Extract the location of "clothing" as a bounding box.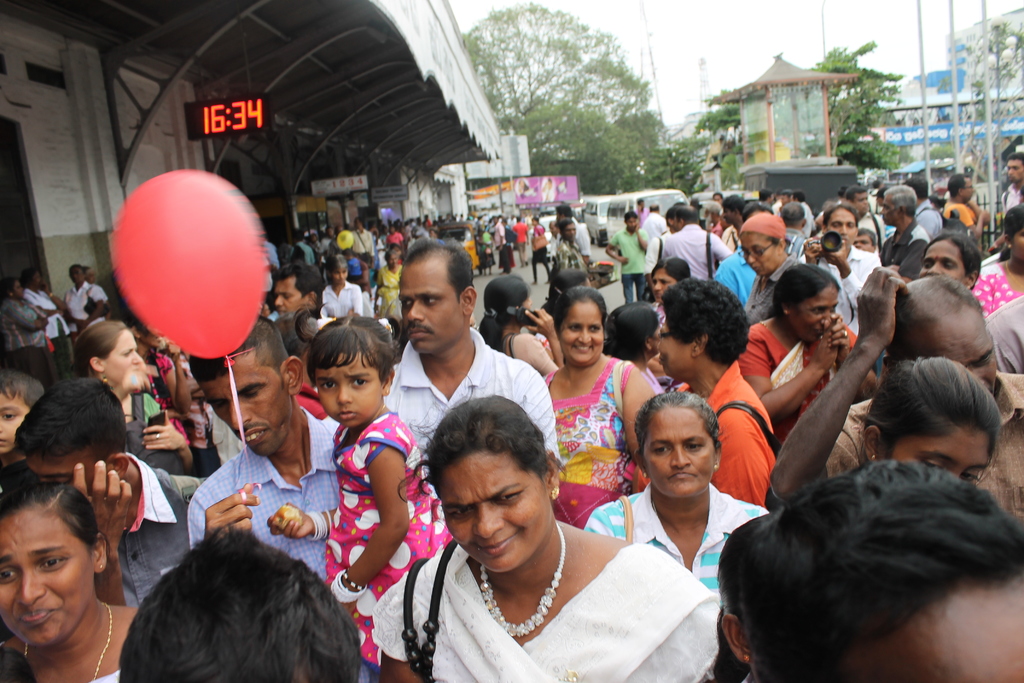
810/244/880/330.
